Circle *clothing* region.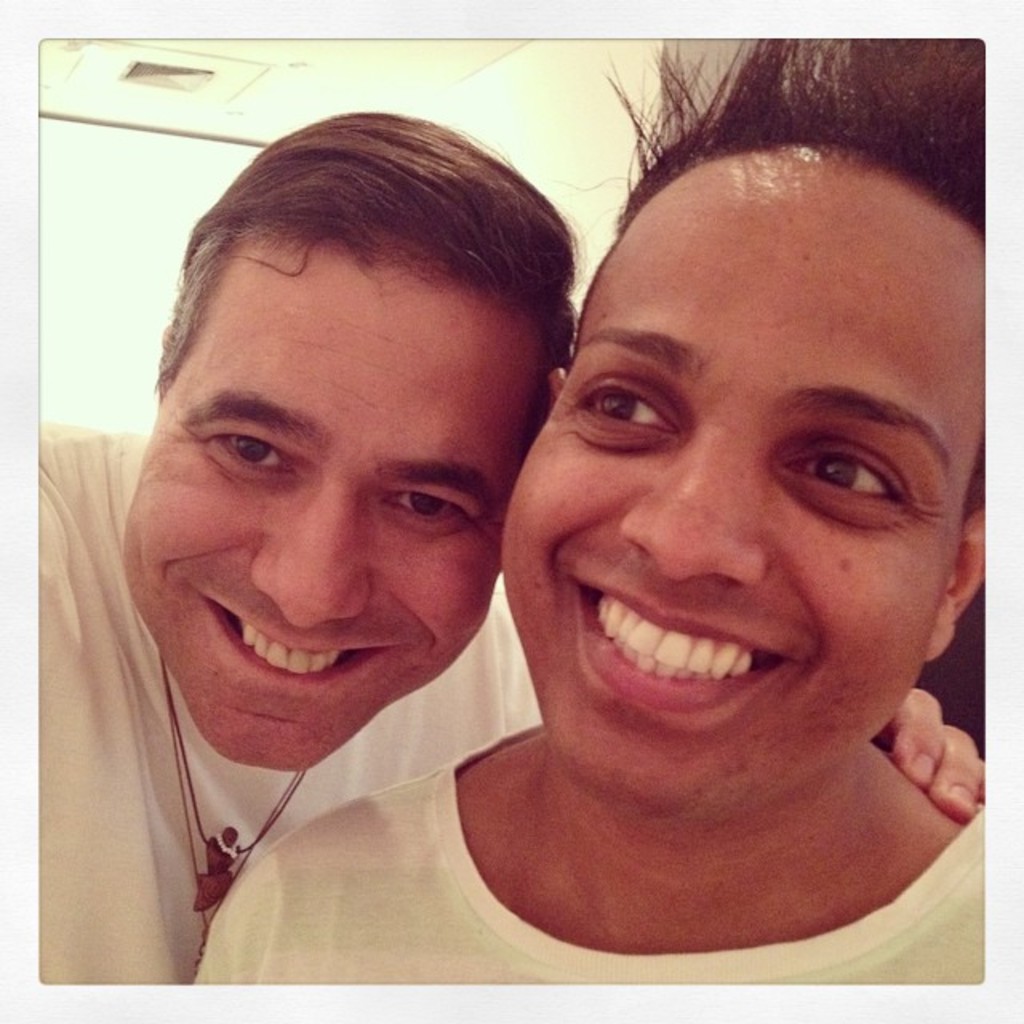
Region: 35 470 570 957.
